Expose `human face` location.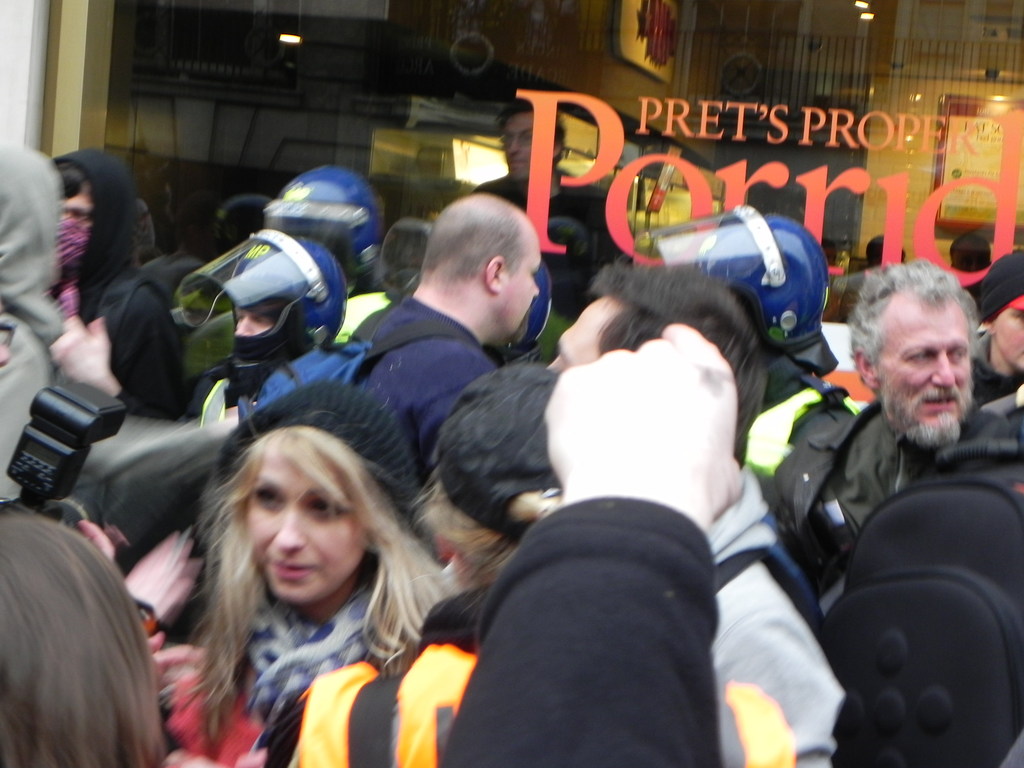
Exposed at 246,442,380,600.
